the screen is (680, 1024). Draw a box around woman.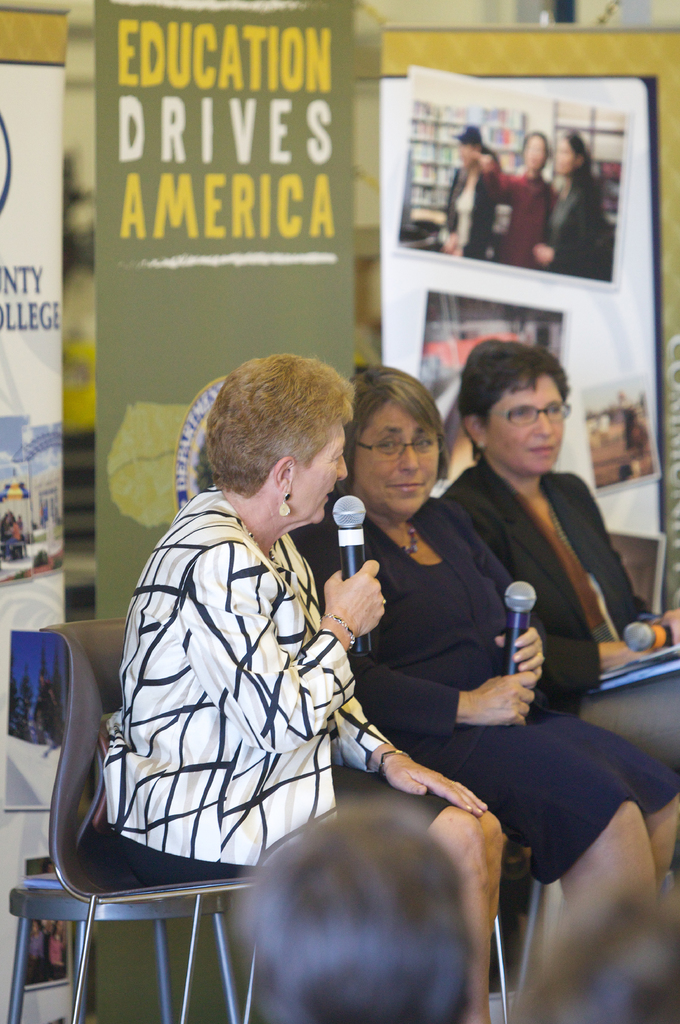
427 118 502 257.
